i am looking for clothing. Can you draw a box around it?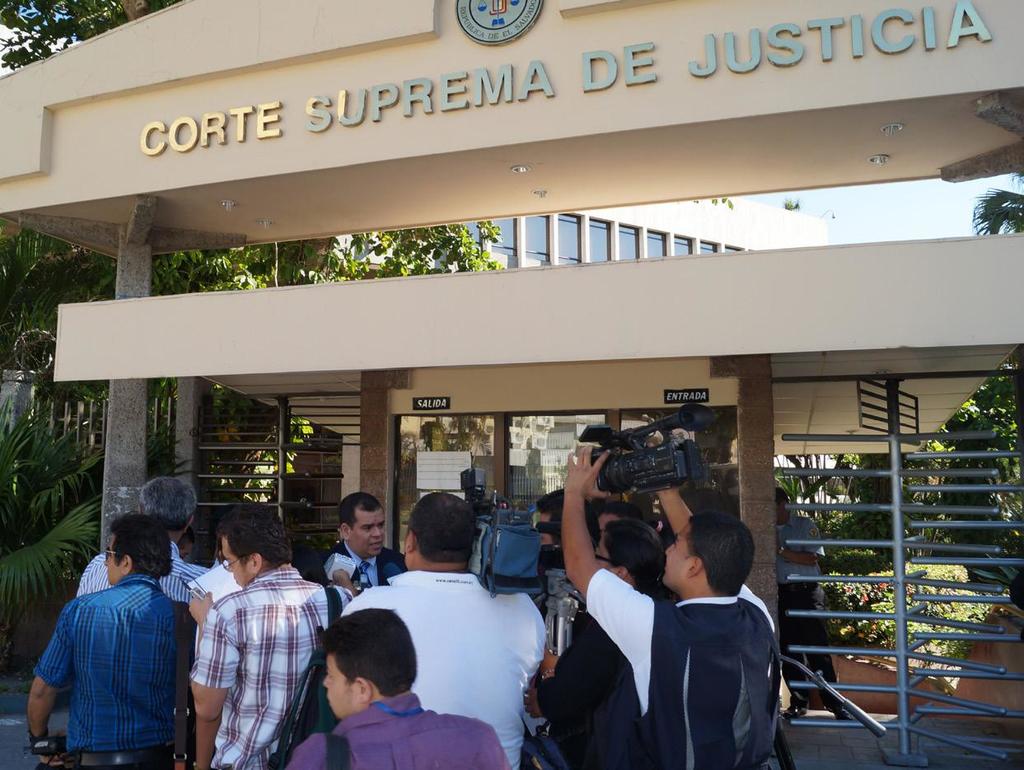
Sure, the bounding box is [521, 598, 622, 769].
